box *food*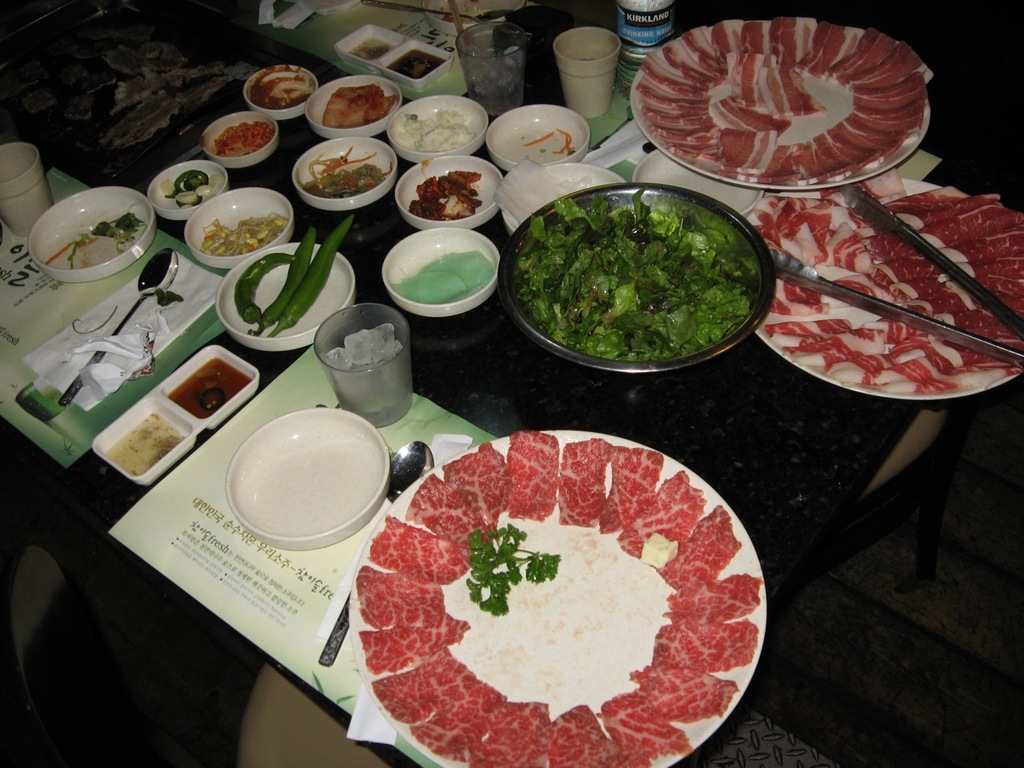
left=318, top=84, right=399, bottom=130
